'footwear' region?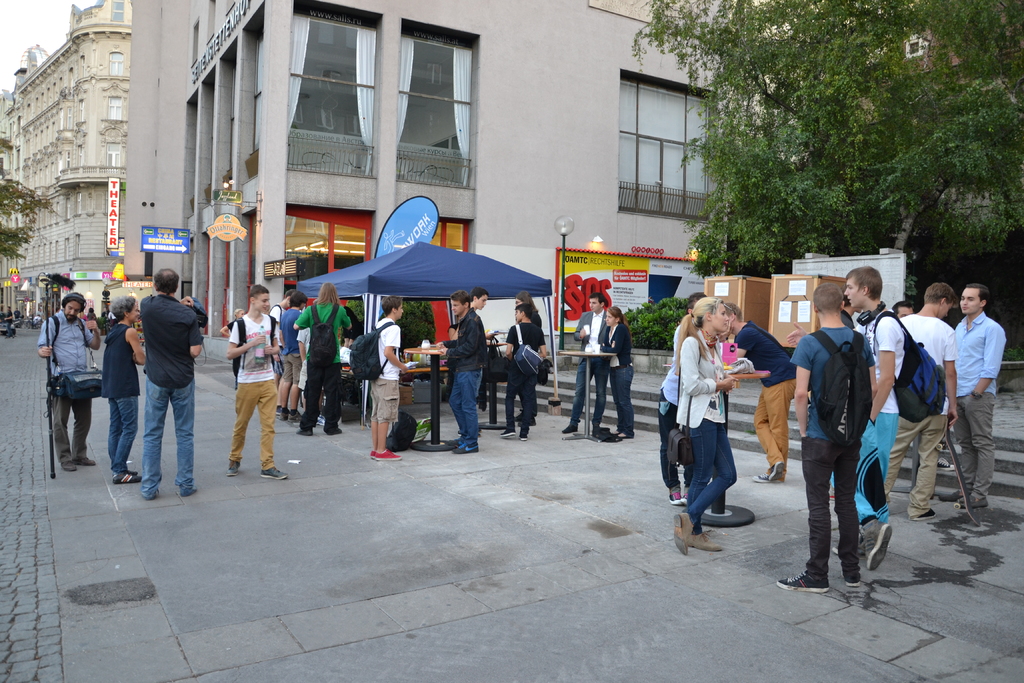
crop(315, 411, 327, 425)
